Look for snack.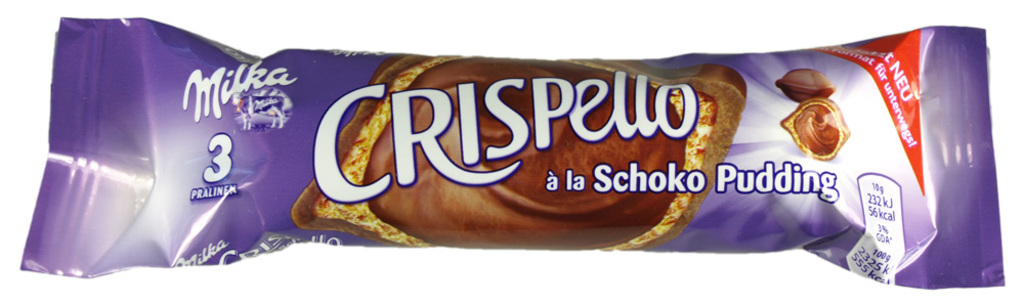
Found: [775,69,834,103].
